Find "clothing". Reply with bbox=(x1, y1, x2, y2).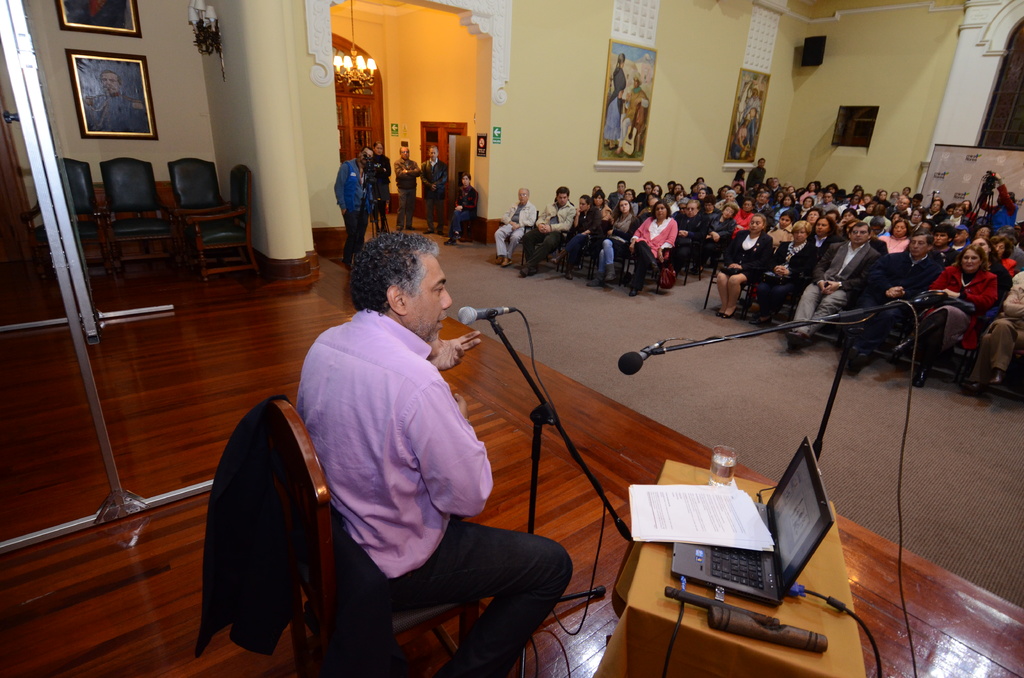
bbox=(745, 94, 760, 149).
